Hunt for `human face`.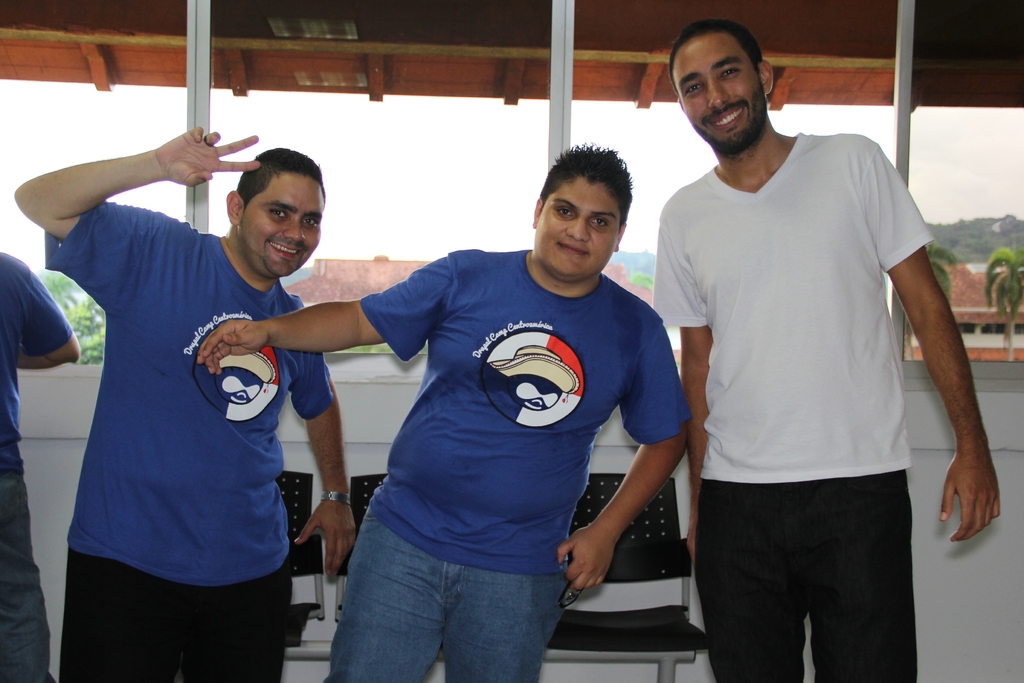
Hunted down at l=537, t=179, r=620, b=276.
